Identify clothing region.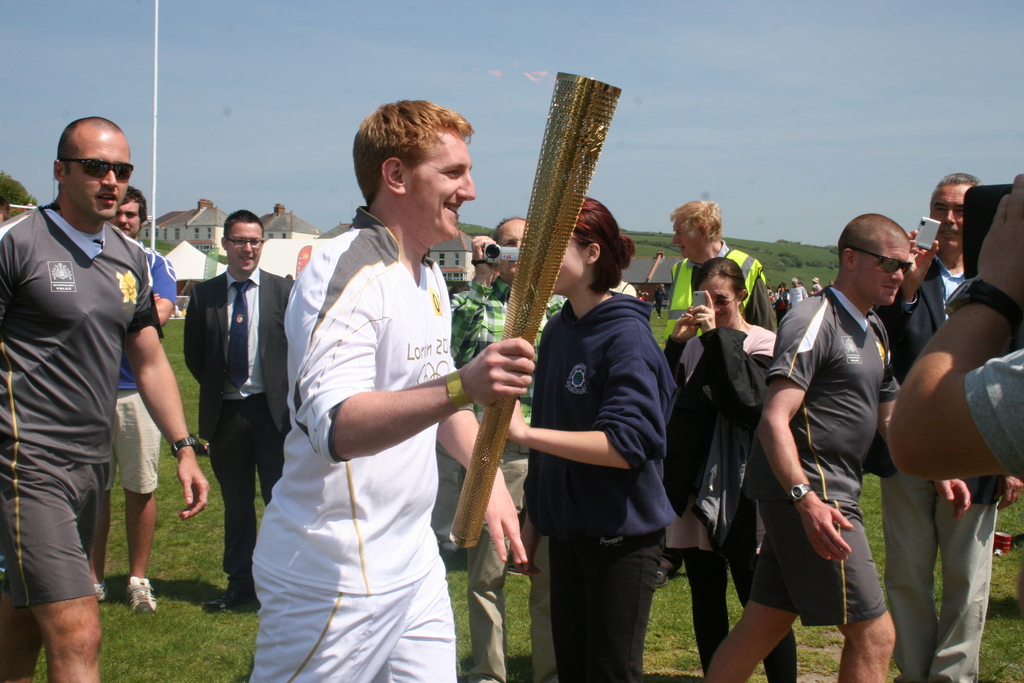
Region: x1=253 y1=172 x2=501 y2=666.
